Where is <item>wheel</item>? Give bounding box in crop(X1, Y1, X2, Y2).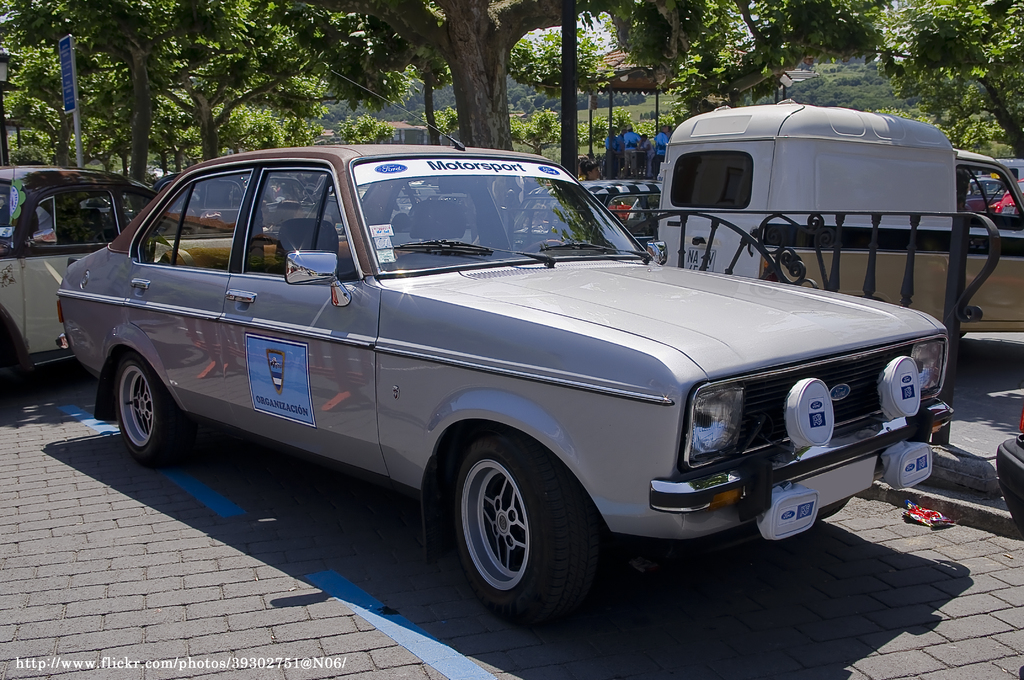
crop(446, 445, 601, 621).
